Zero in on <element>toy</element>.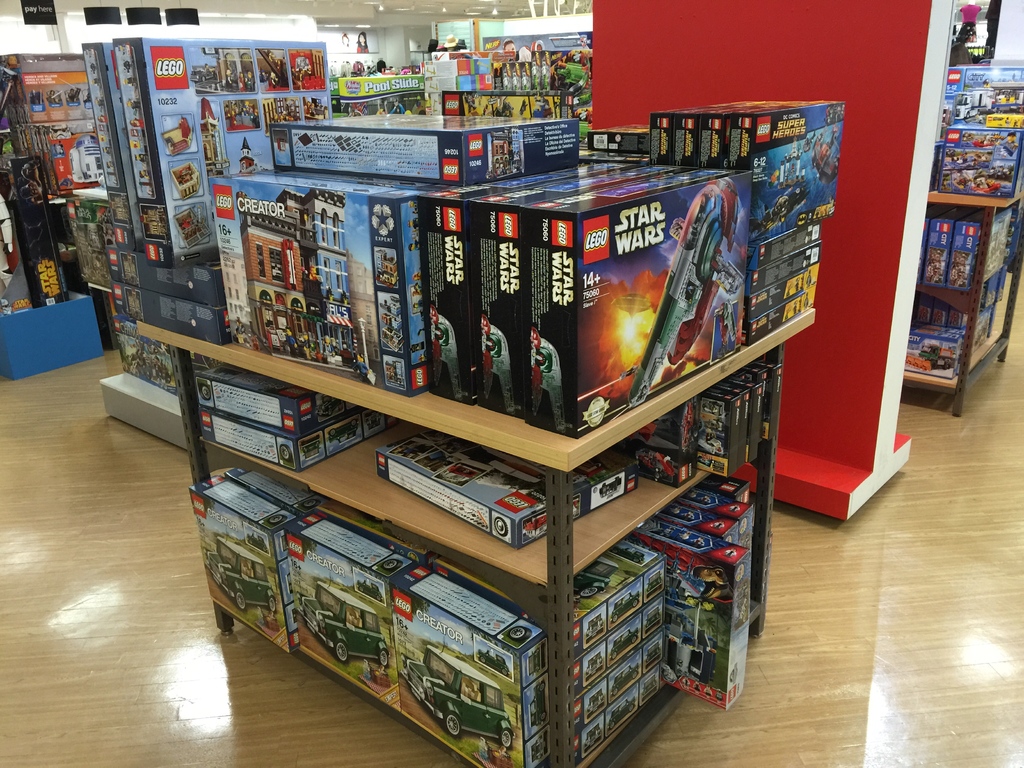
Zeroed in: box(206, 536, 275, 609).
